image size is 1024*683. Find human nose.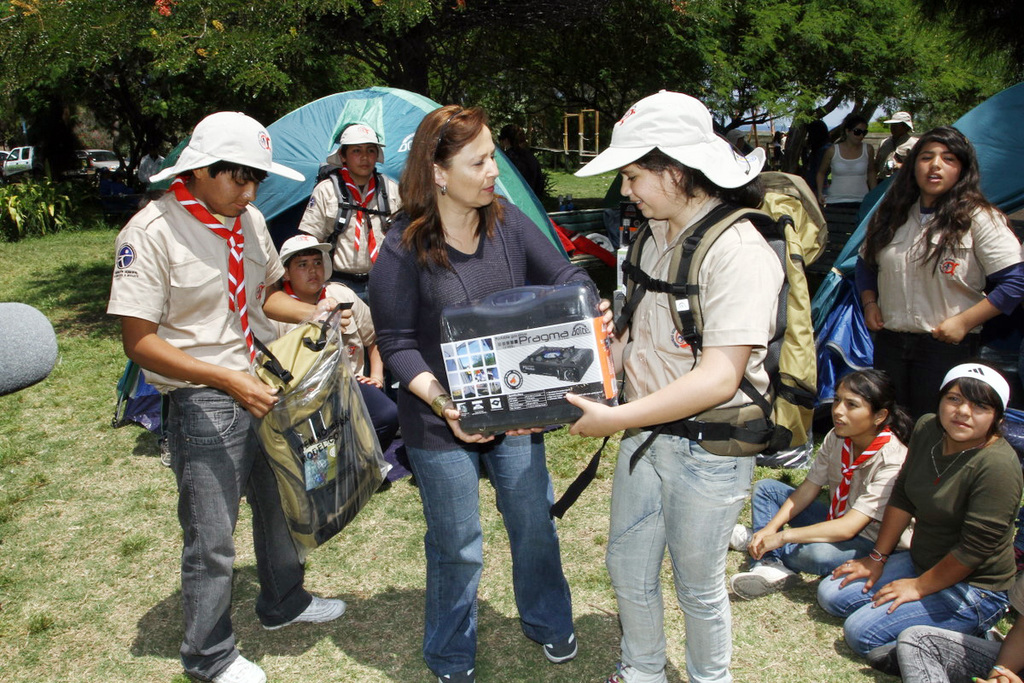
BBox(241, 184, 255, 200).
